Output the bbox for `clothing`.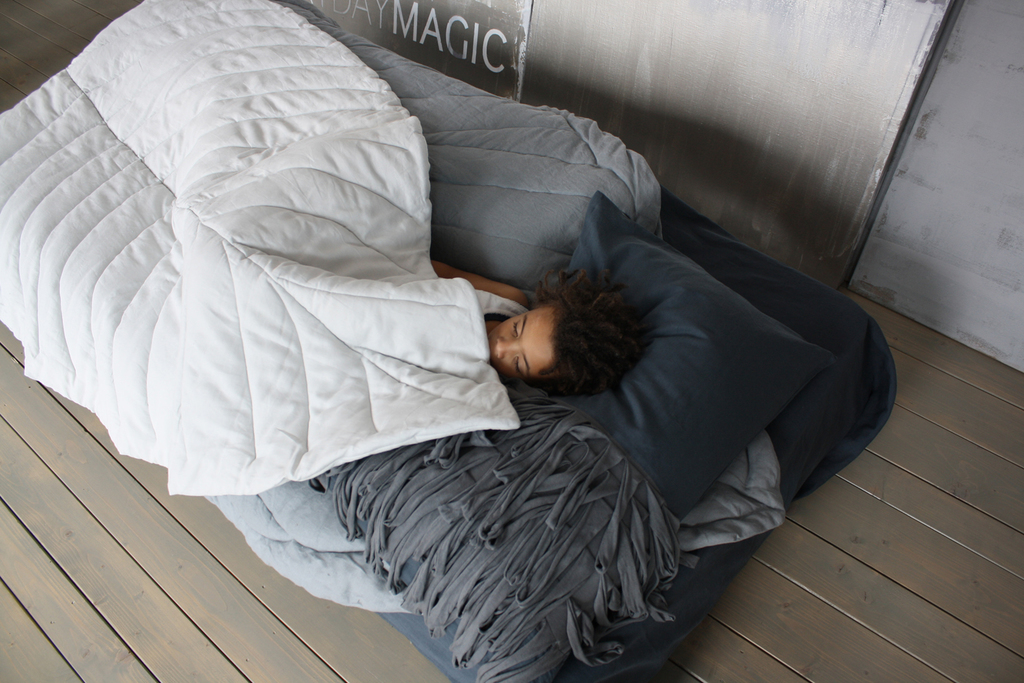
crop(474, 287, 532, 322).
